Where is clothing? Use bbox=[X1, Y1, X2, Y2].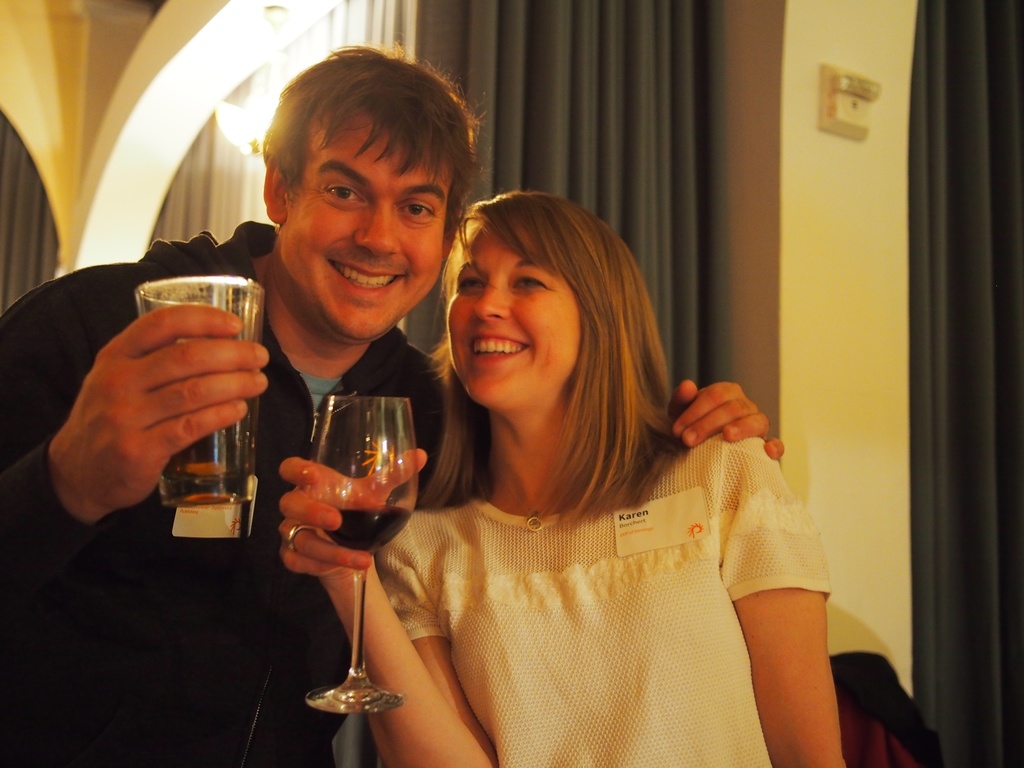
bbox=[1, 207, 481, 767].
